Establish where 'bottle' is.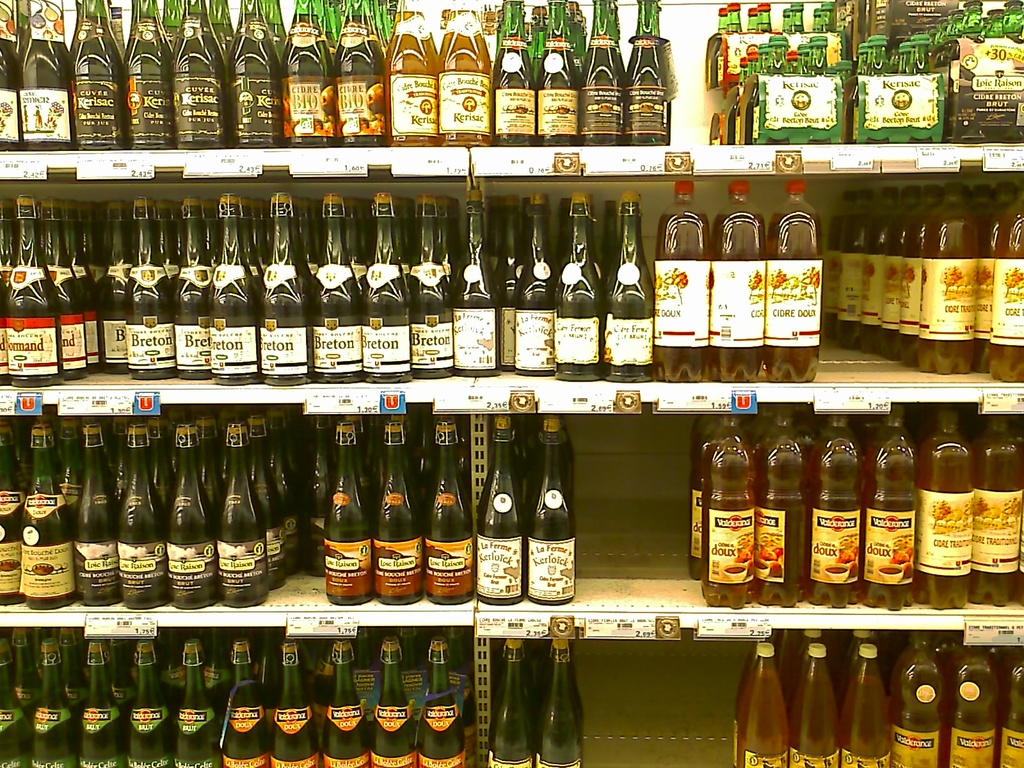
Established at {"left": 809, "top": 34, "right": 834, "bottom": 74}.
